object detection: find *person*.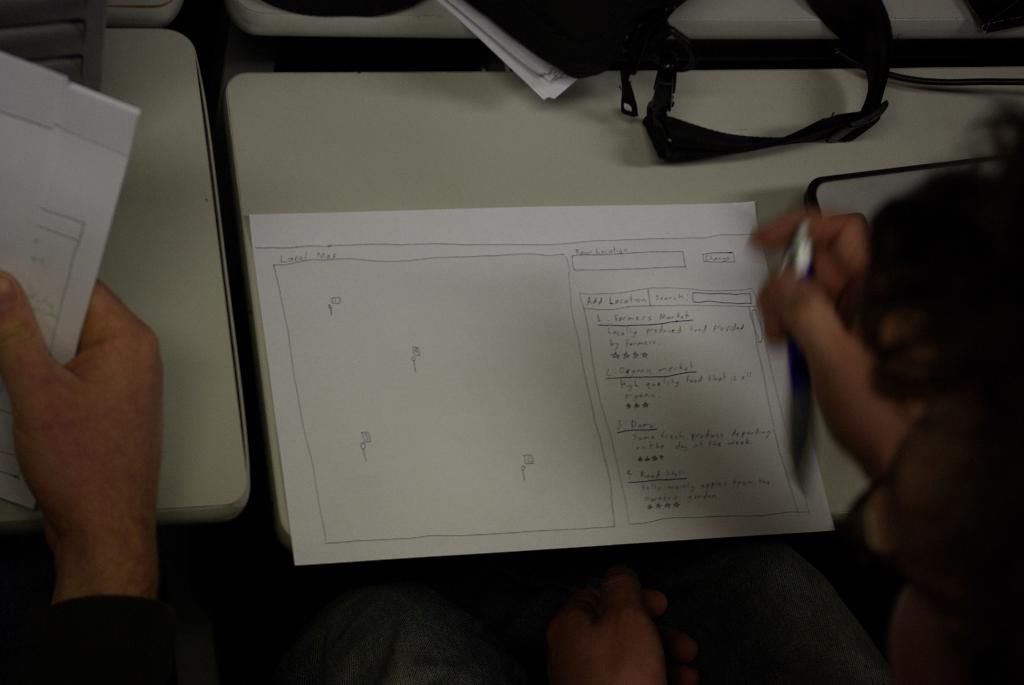
l=753, t=89, r=1023, b=684.
